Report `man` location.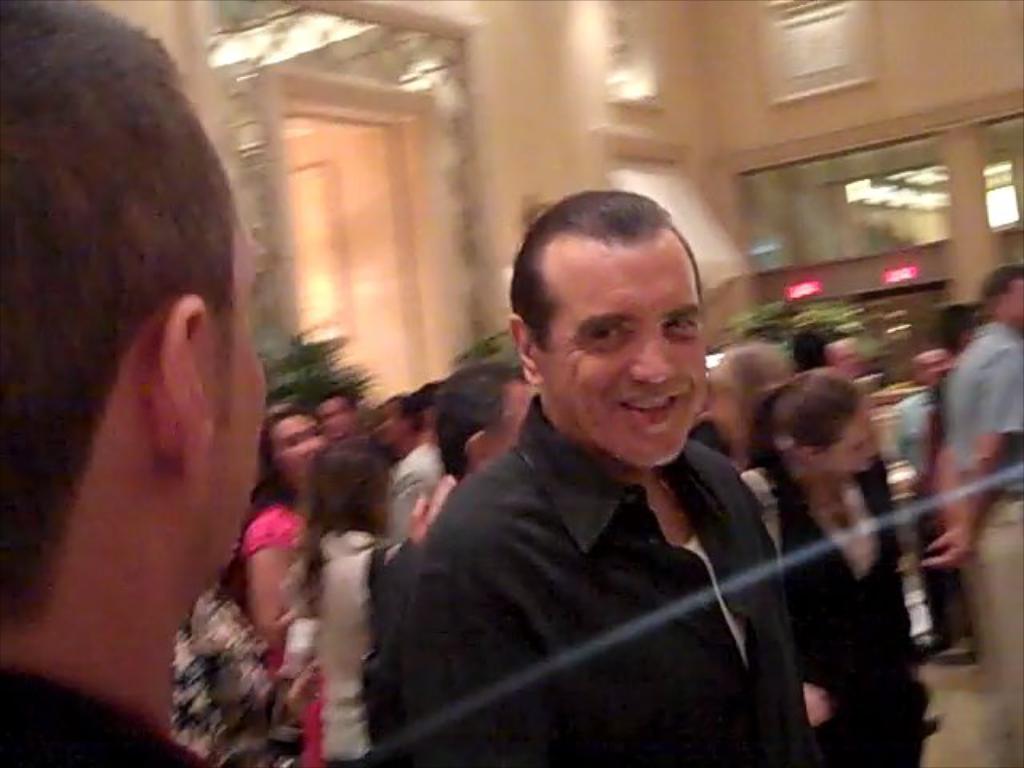
Report: {"left": 370, "top": 368, "right": 534, "bottom": 600}.
